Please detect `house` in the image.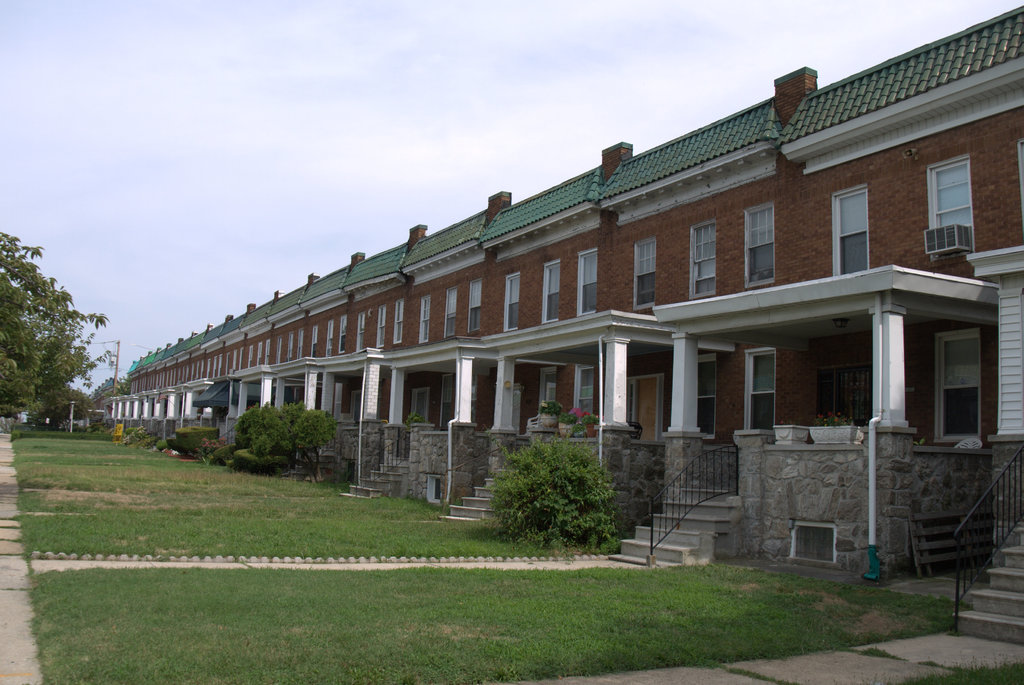
[90,19,1023,640].
